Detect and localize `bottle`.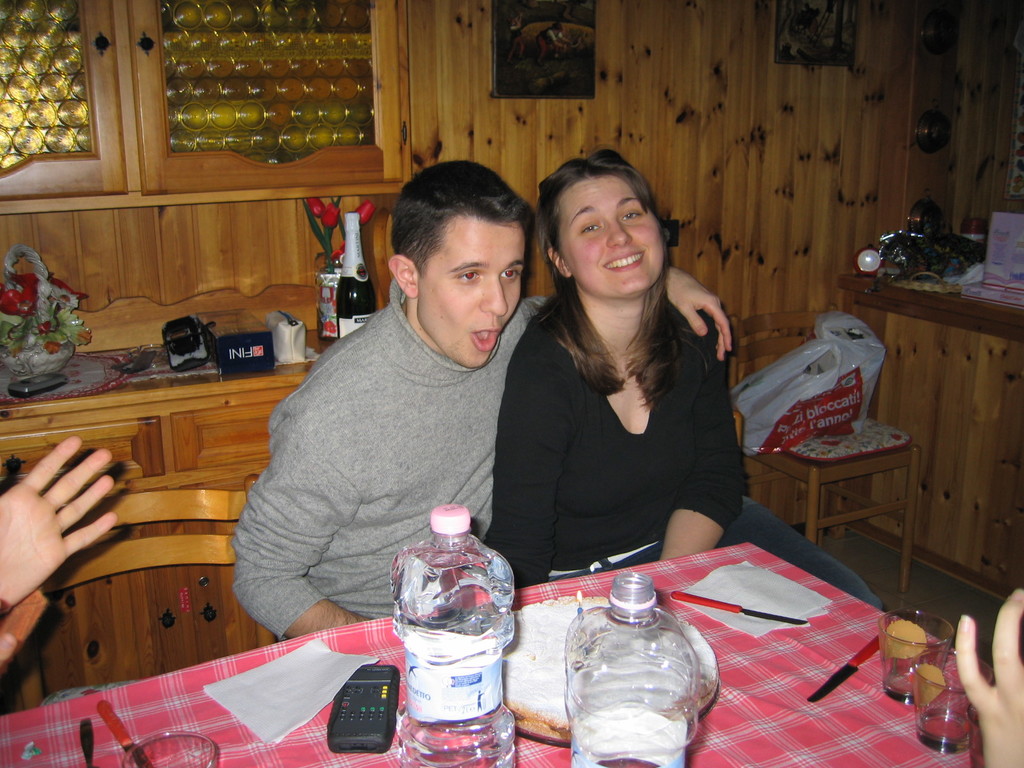
Localized at locate(556, 575, 692, 767).
